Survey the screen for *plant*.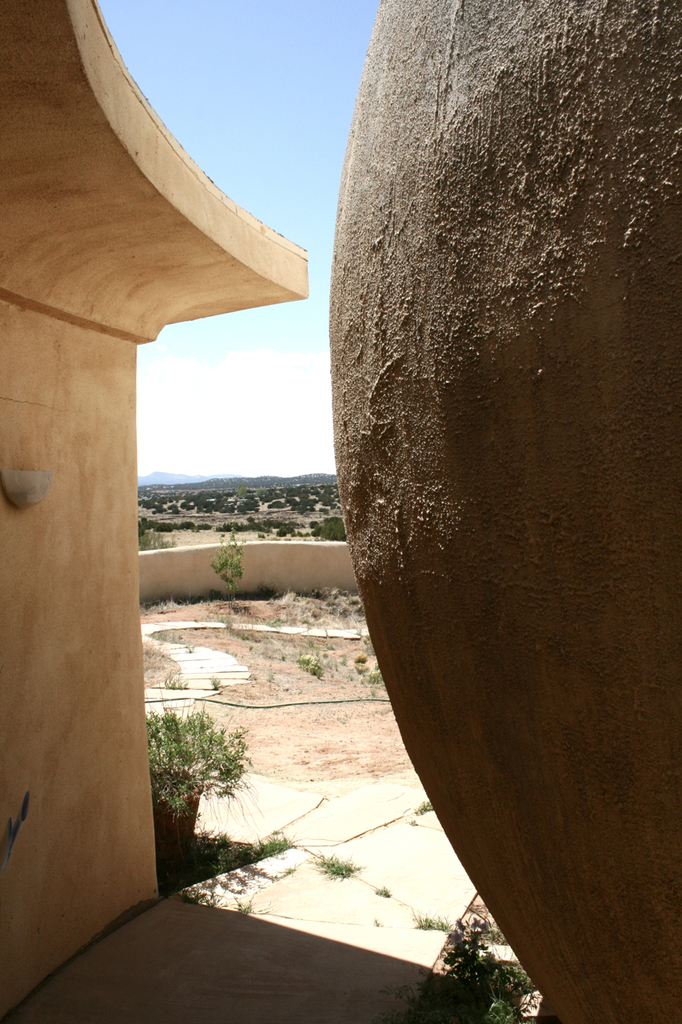
Survey found: locate(150, 625, 191, 644).
